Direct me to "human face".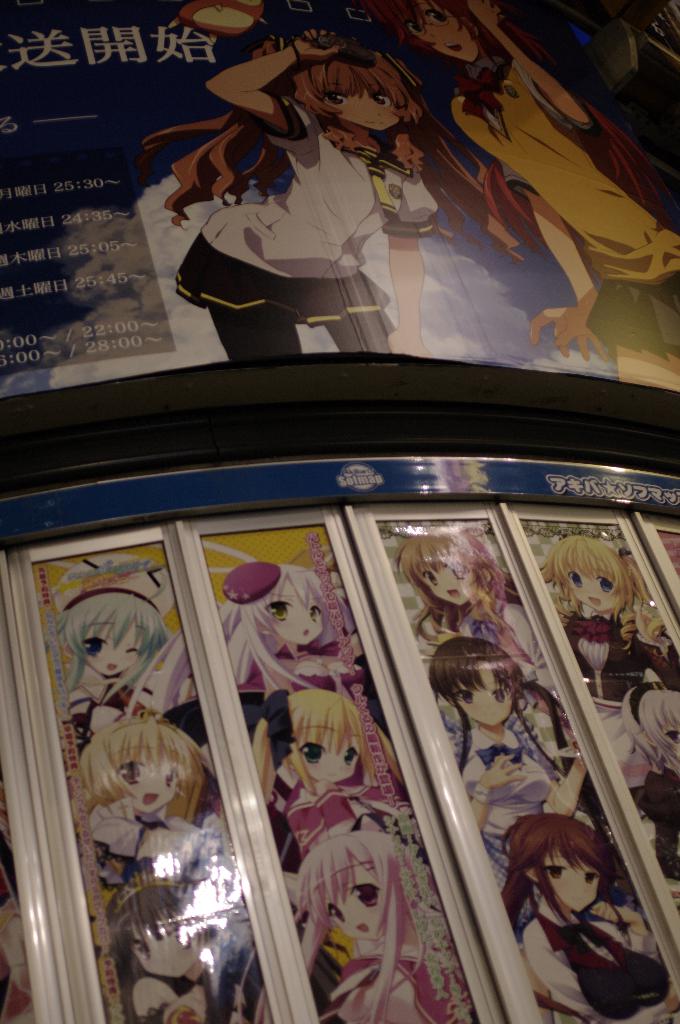
Direction: 296:717:362:777.
